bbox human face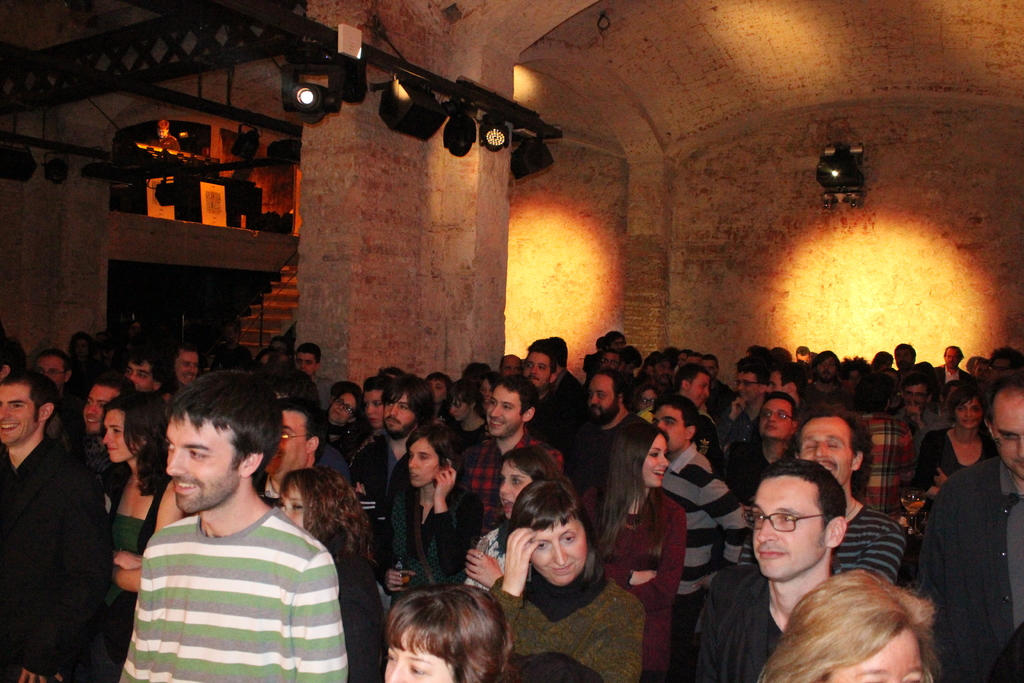
<bbox>481, 388, 528, 447</bbox>
